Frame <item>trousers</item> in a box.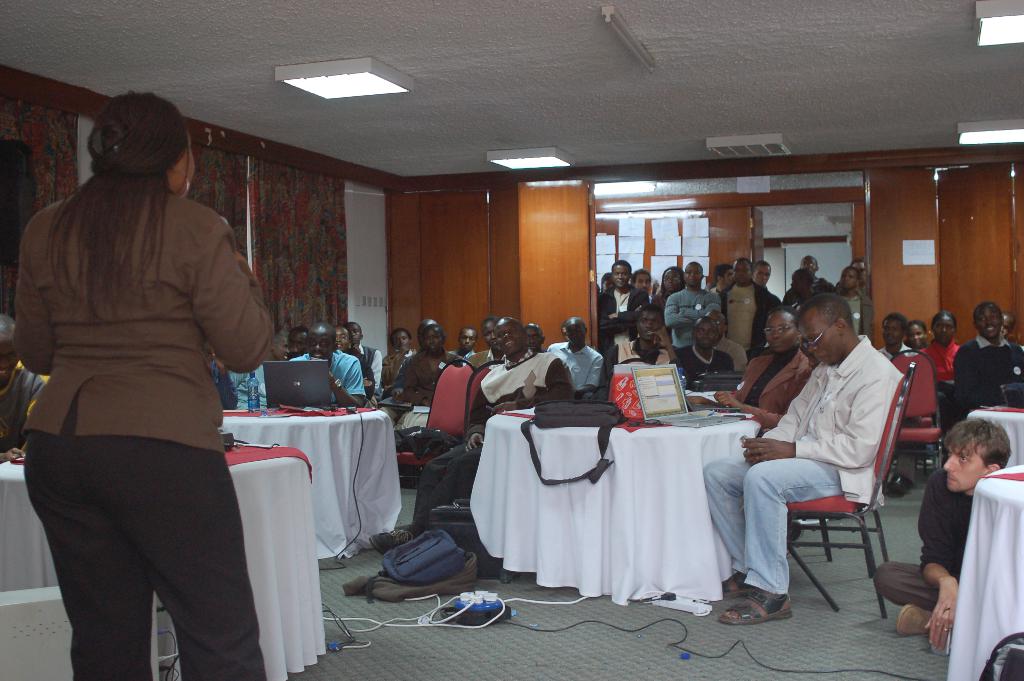
locate(380, 403, 403, 425).
